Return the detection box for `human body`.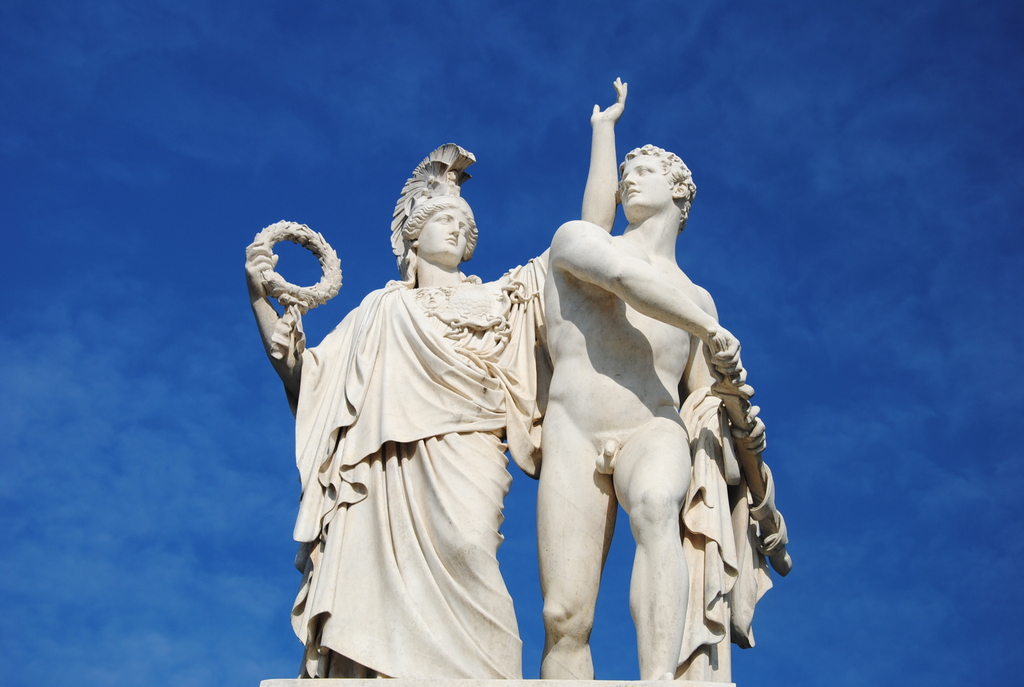
(left=499, top=132, right=753, bottom=673).
